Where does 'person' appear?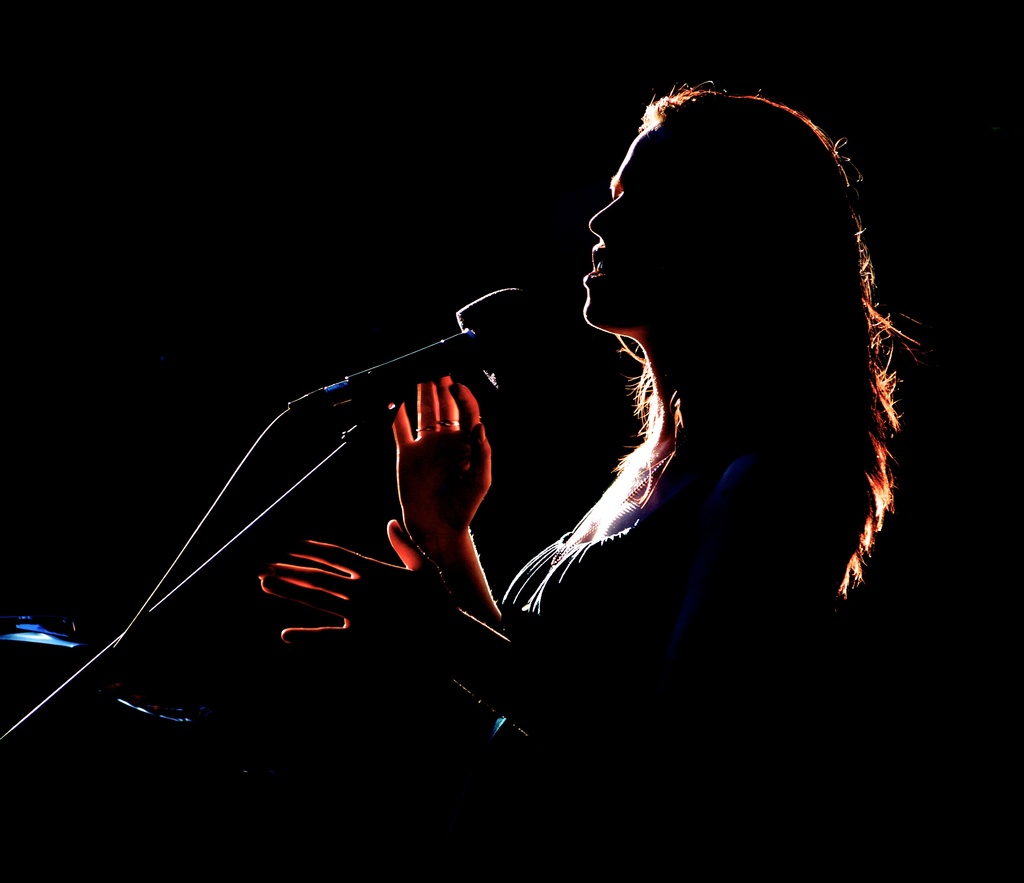
Appears at [left=259, top=78, right=926, bottom=773].
